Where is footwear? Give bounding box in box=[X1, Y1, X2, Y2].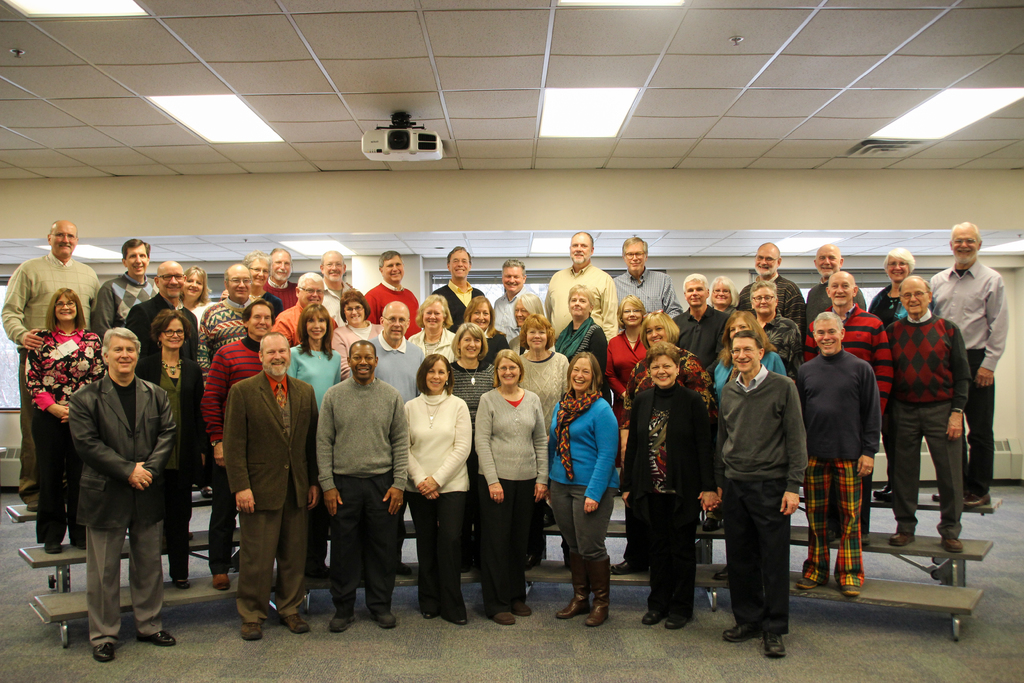
box=[43, 541, 63, 554].
